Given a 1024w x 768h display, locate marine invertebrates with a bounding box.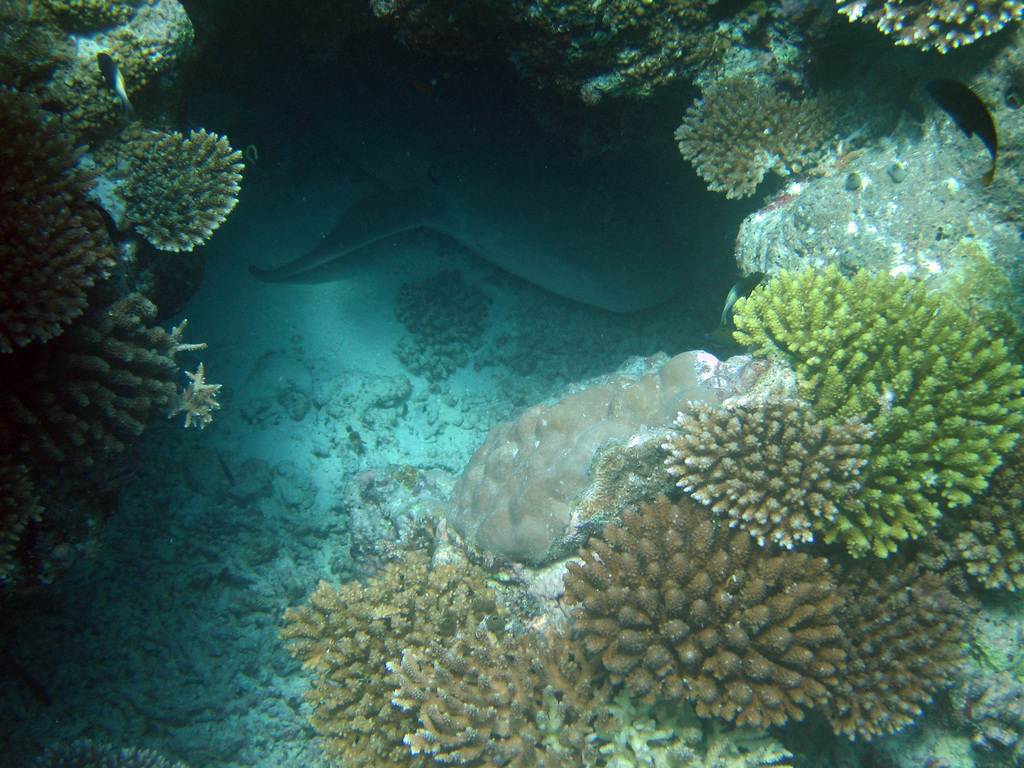
Located: {"x1": 932, "y1": 610, "x2": 1023, "y2": 767}.
